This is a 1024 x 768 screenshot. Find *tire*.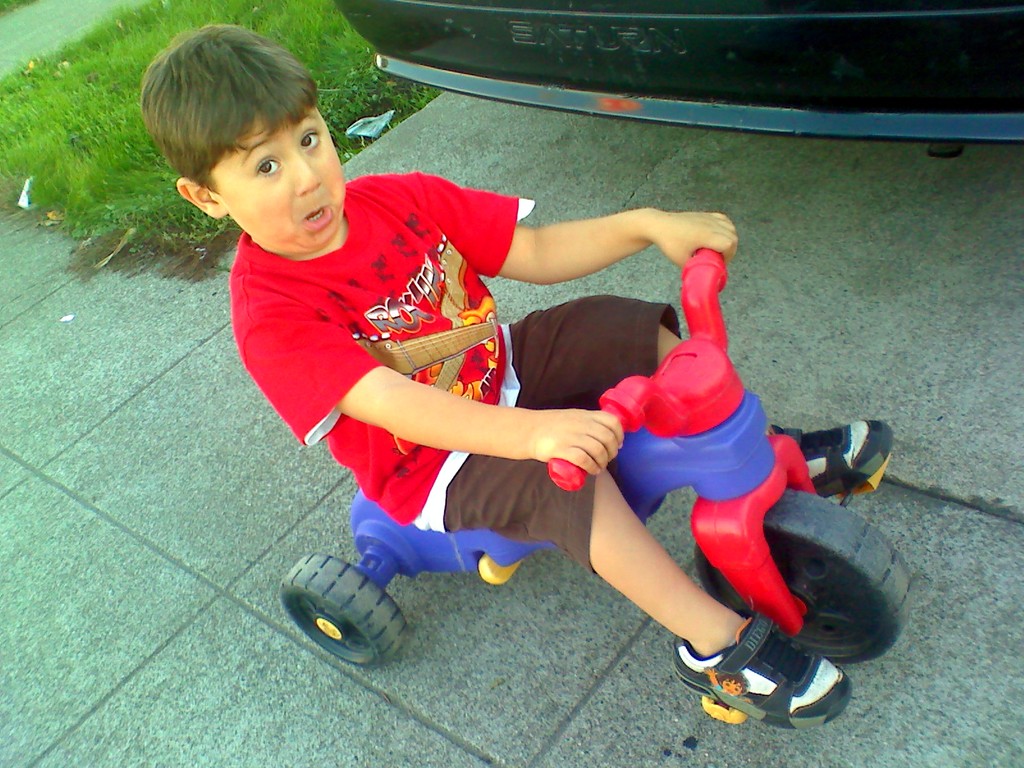
Bounding box: box=[271, 551, 418, 684].
